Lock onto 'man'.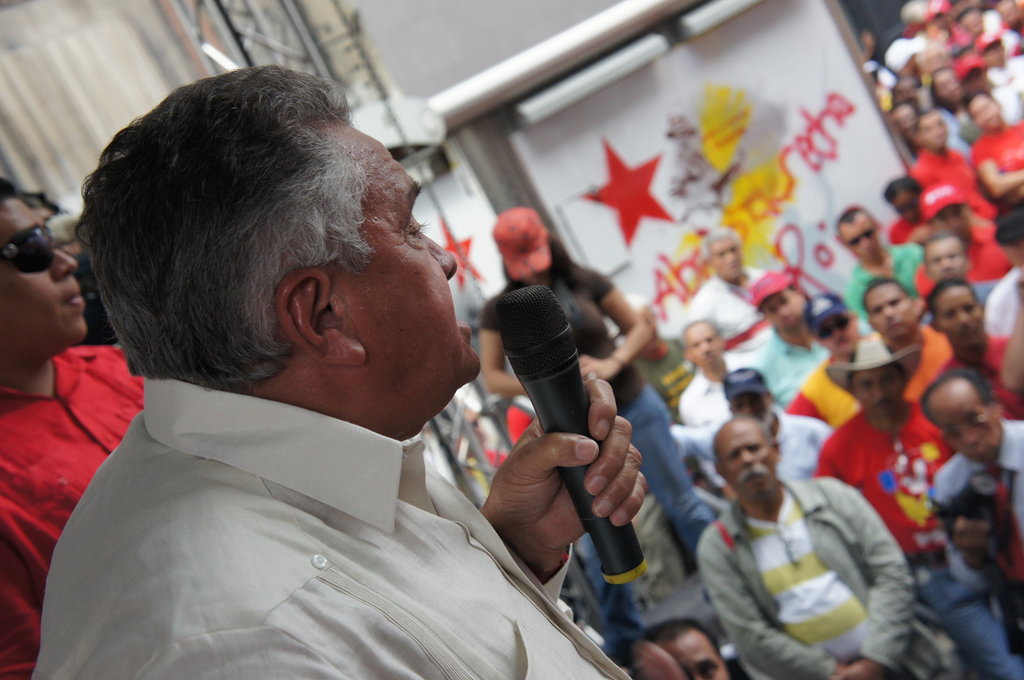
Locked: [left=19, top=92, right=657, bottom=662].
